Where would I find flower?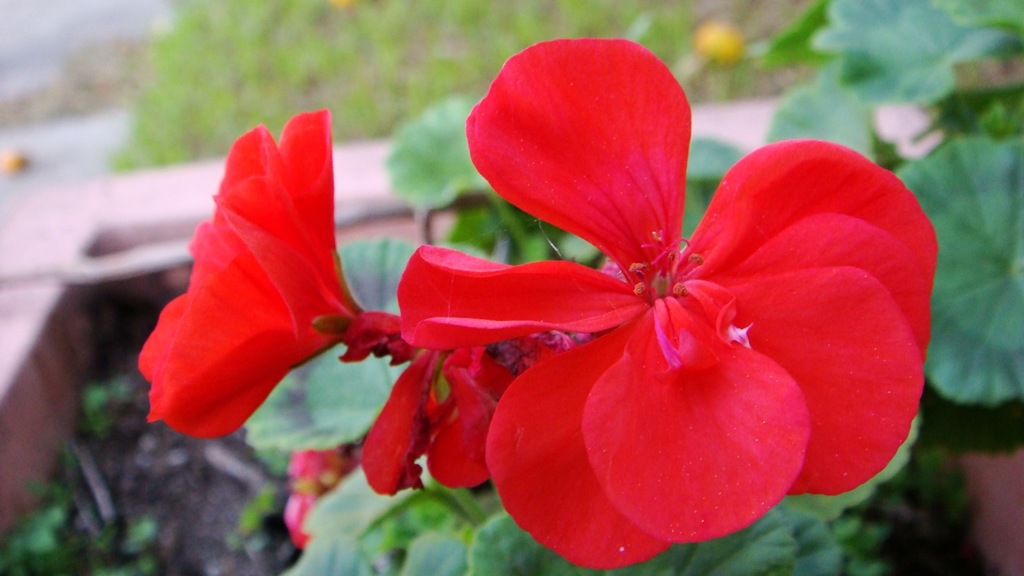
At box=[361, 330, 592, 498].
